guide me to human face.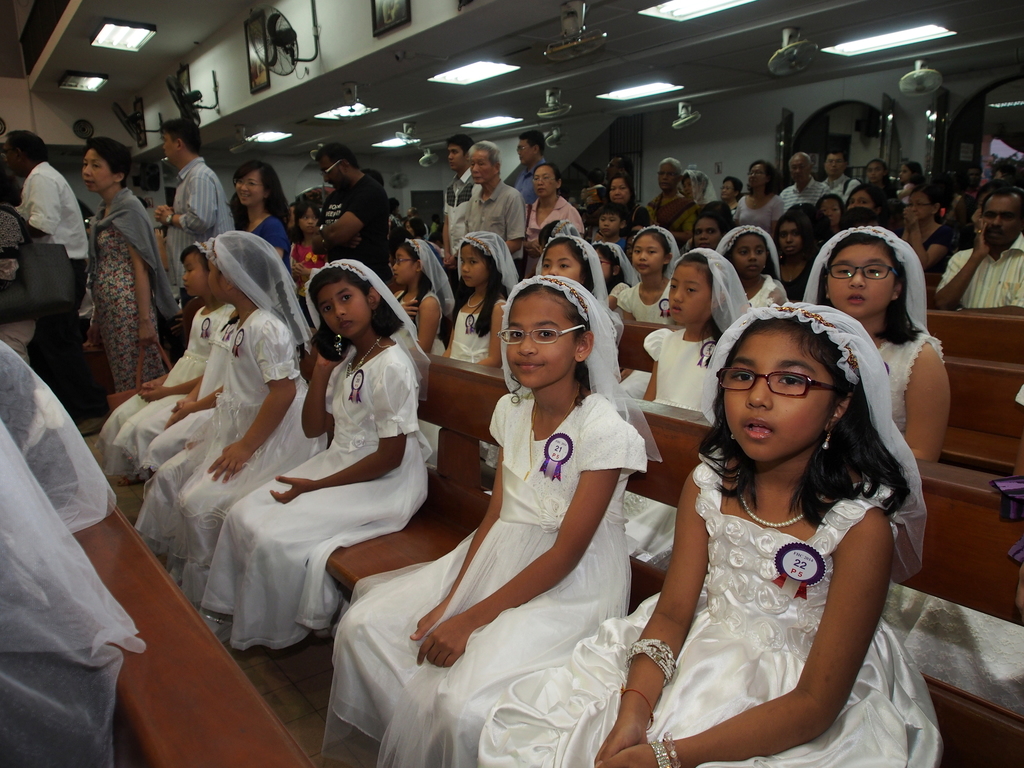
Guidance: BBox(467, 148, 493, 184).
